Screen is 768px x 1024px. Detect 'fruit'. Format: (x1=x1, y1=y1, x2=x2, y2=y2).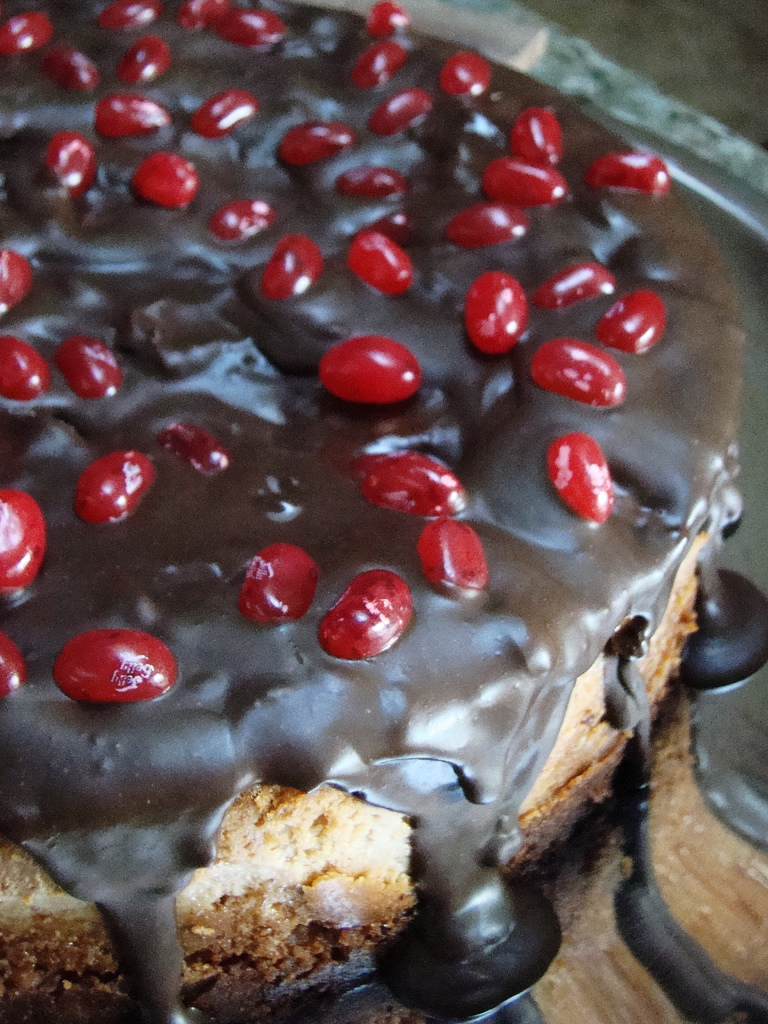
(x1=442, y1=199, x2=531, y2=246).
